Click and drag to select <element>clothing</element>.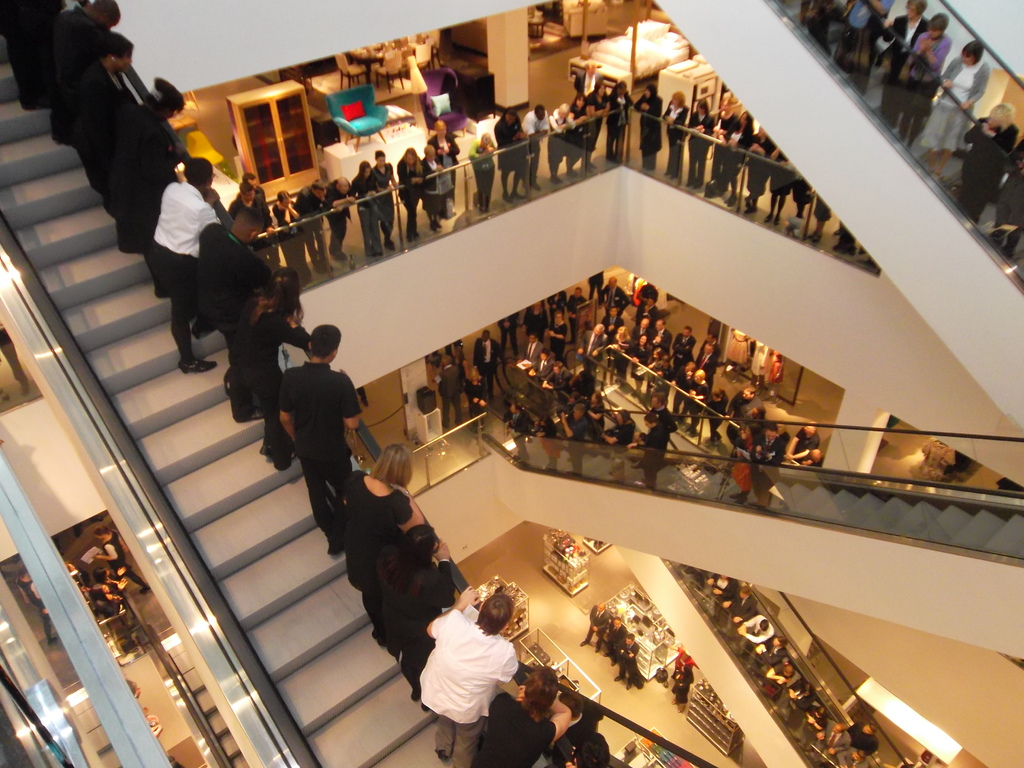
Selection: {"x1": 916, "y1": 26, "x2": 953, "y2": 118}.
